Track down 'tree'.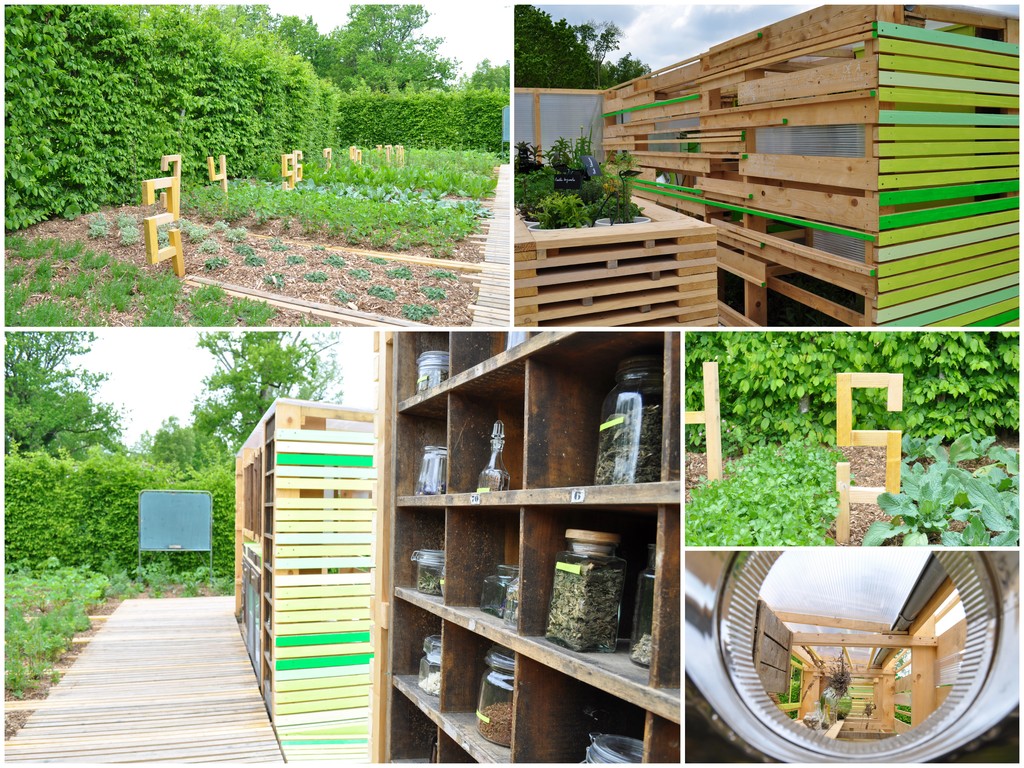
Tracked to 1, 447, 240, 586.
